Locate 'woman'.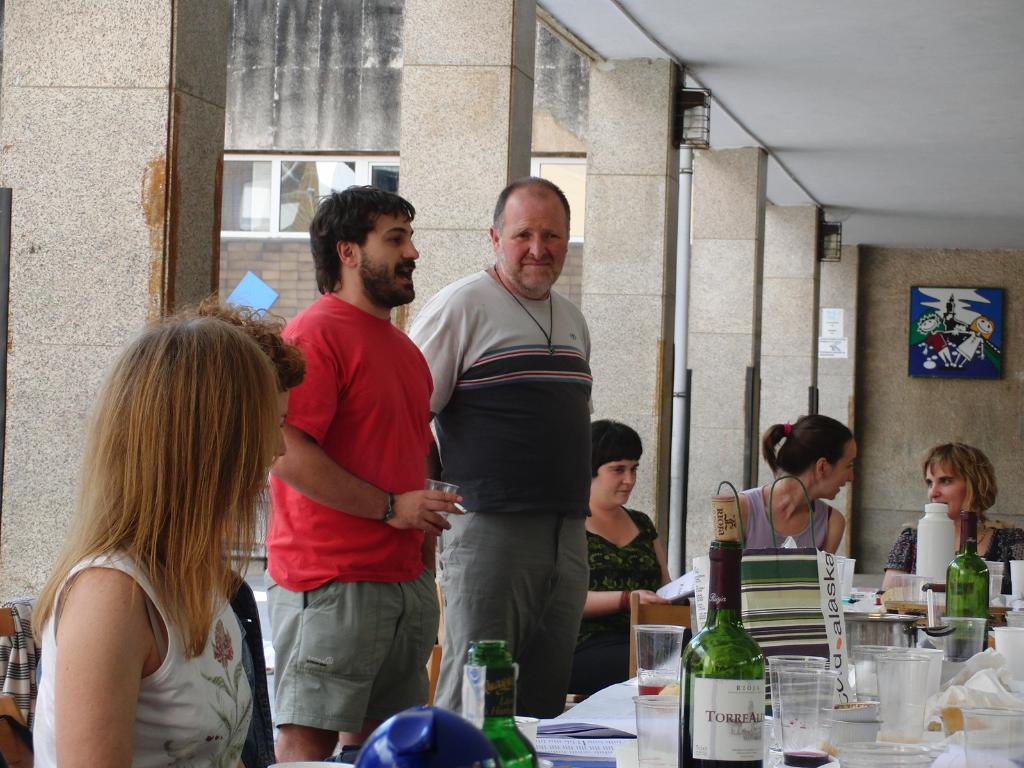
Bounding box: <box>25,314,276,767</box>.
